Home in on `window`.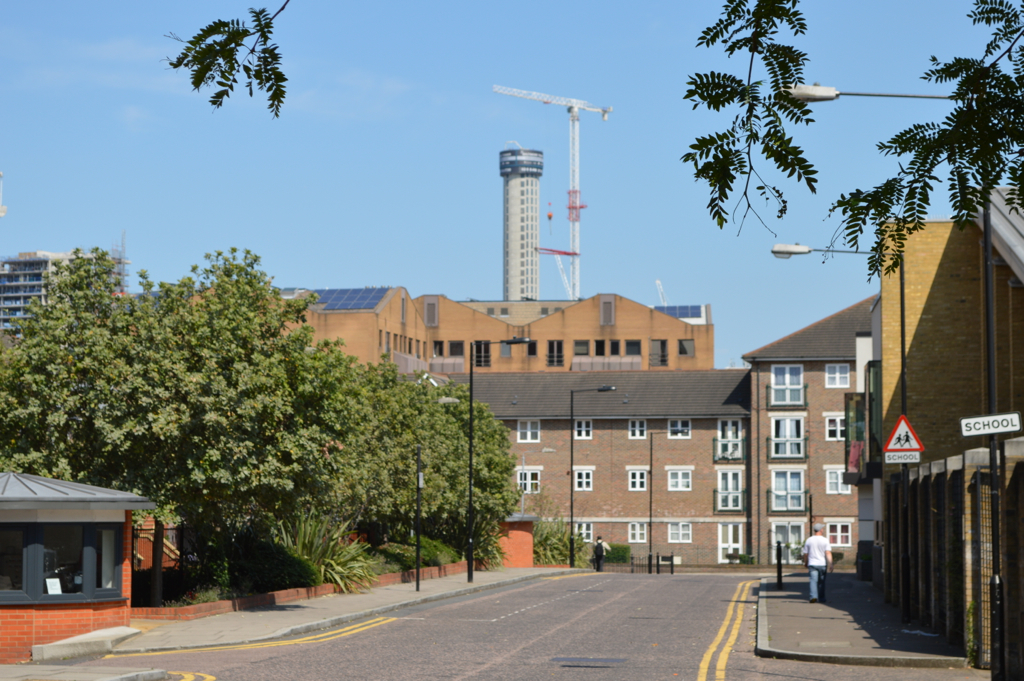
Homed in at pyautogui.locateOnScreen(575, 470, 590, 486).
